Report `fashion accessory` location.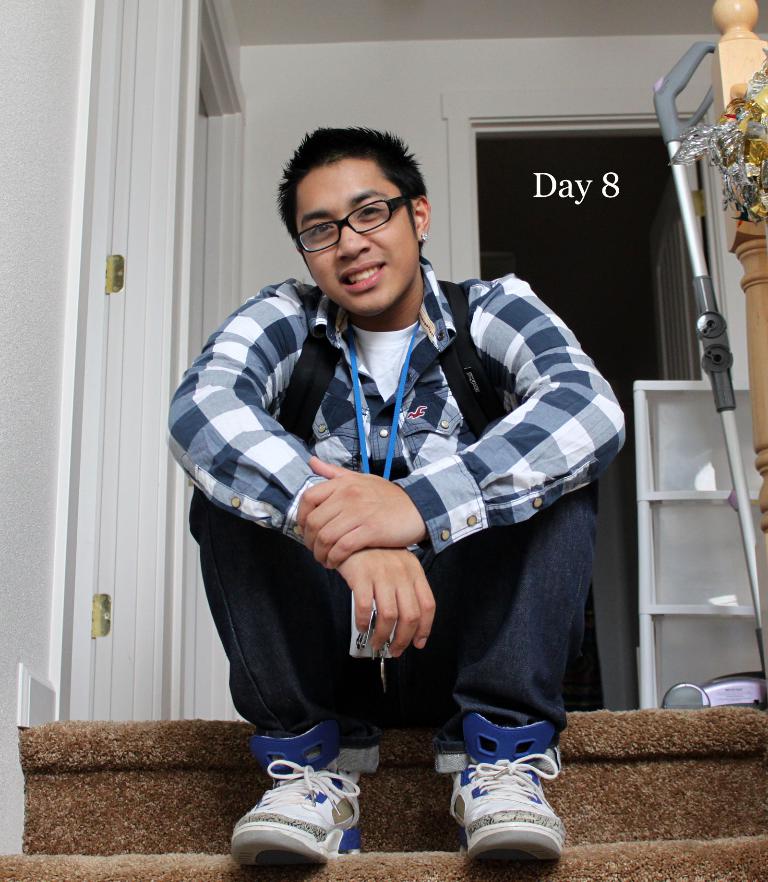
Report: region(346, 320, 421, 658).
